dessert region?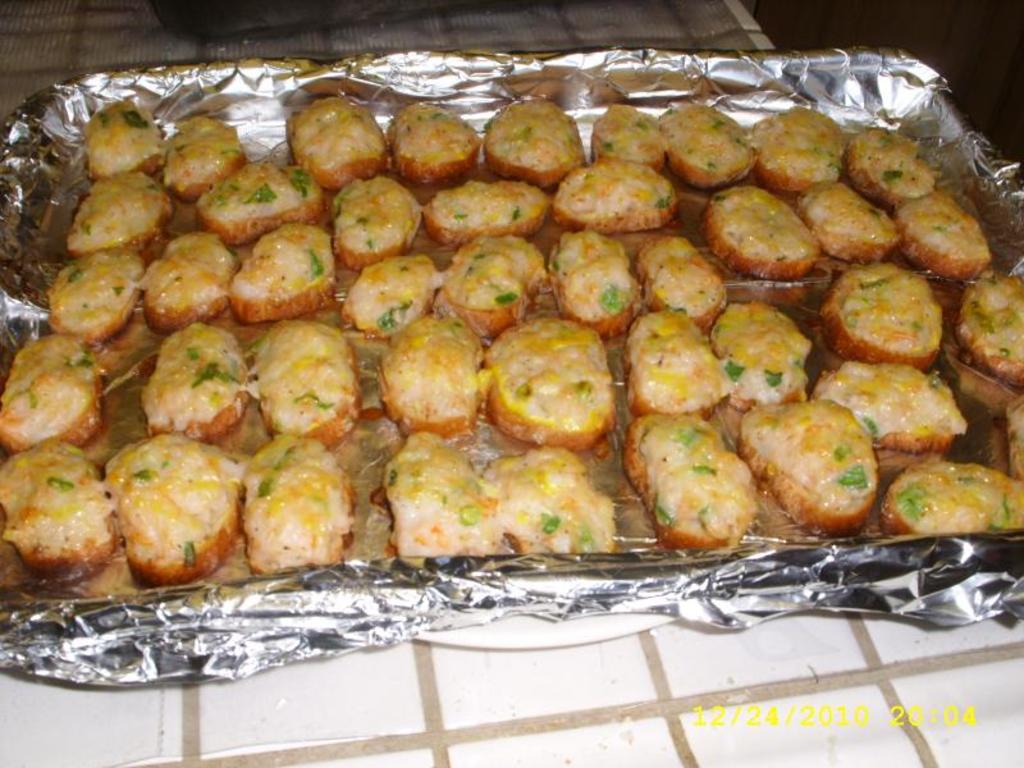
750:403:888:522
